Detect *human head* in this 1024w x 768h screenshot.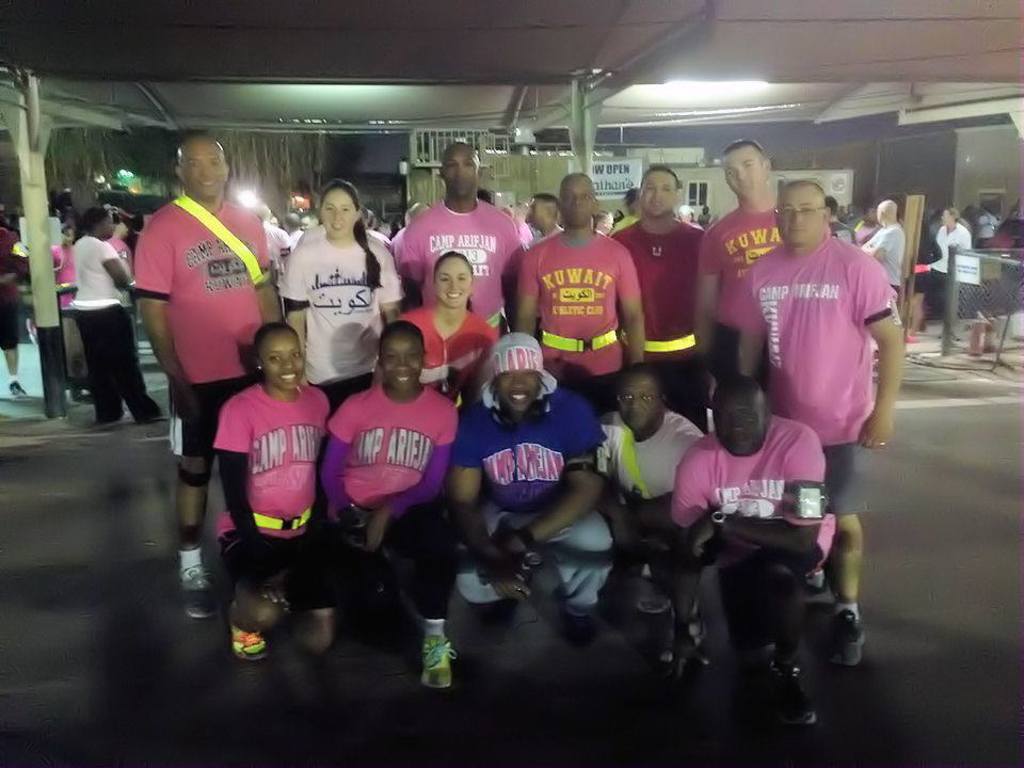
Detection: <bbox>559, 174, 596, 227</bbox>.
